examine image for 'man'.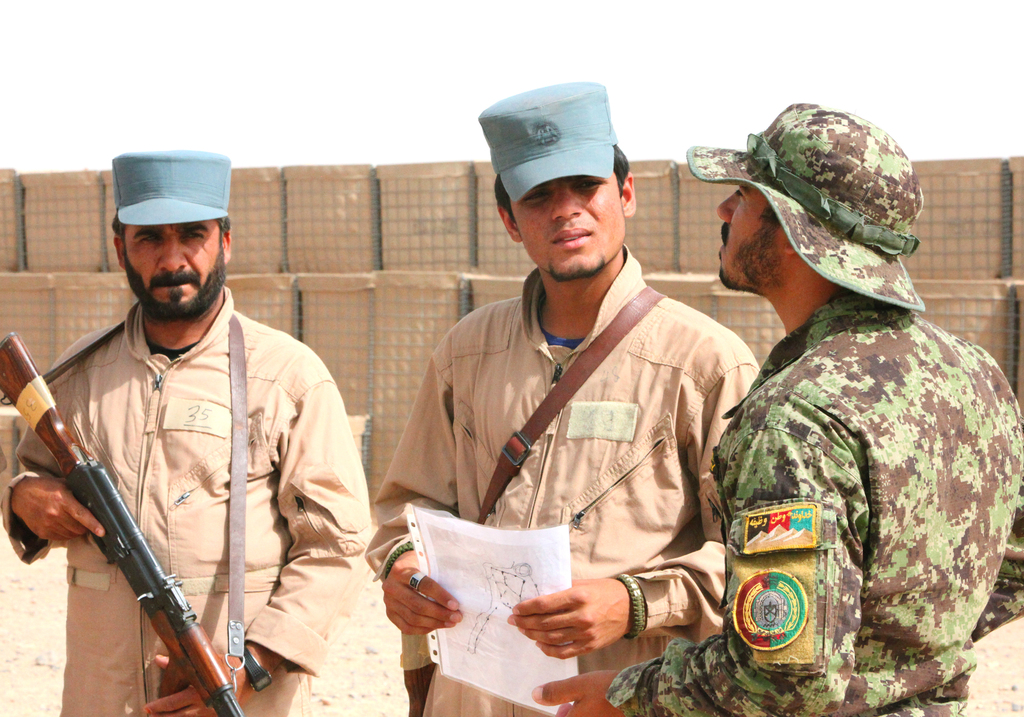
Examination result: pyautogui.locateOnScreen(532, 103, 1023, 716).
